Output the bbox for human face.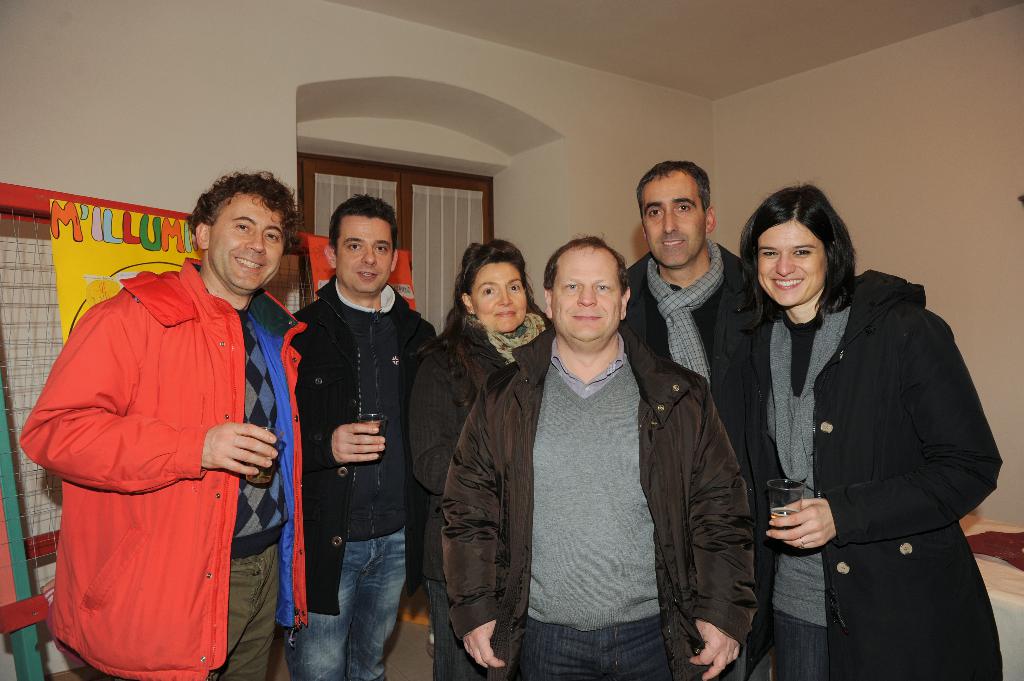
bbox(335, 215, 399, 298).
